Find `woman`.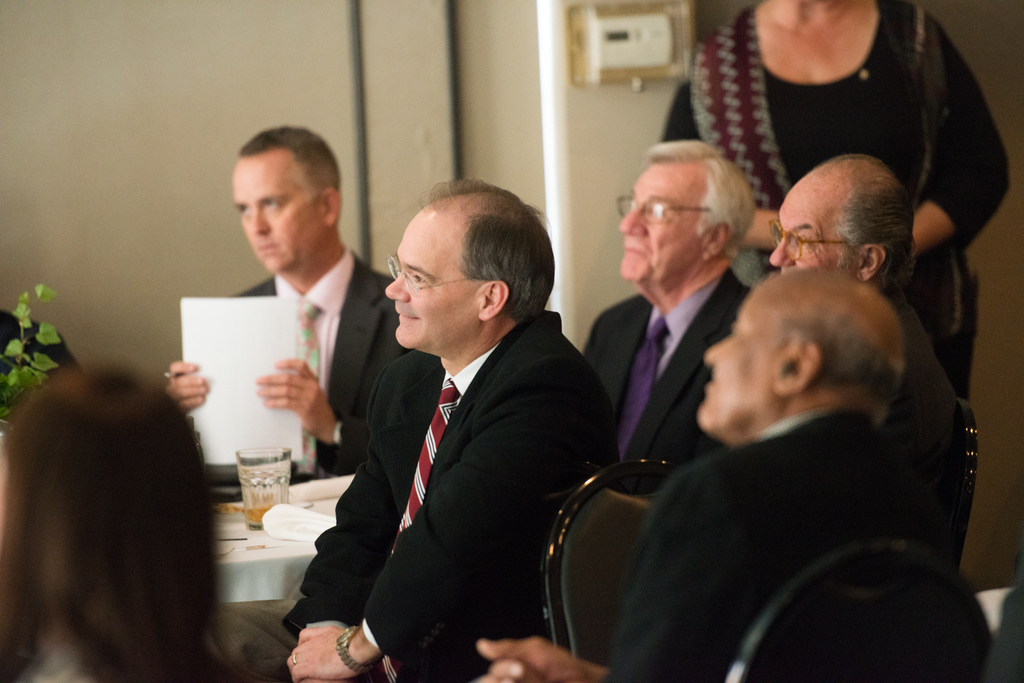
<region>0, 360, 291, 682</region>.
